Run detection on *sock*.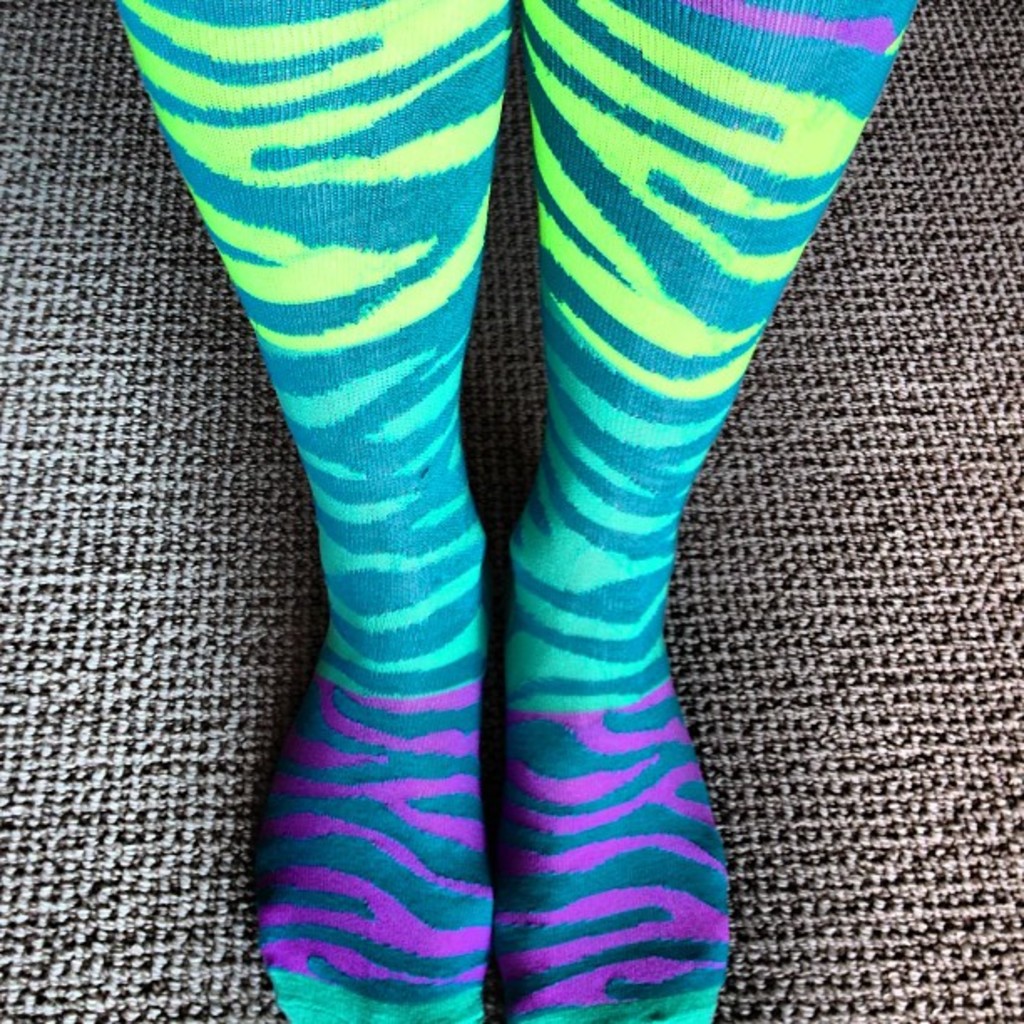
Result: bbox=[105, 0, 489, 1022].
